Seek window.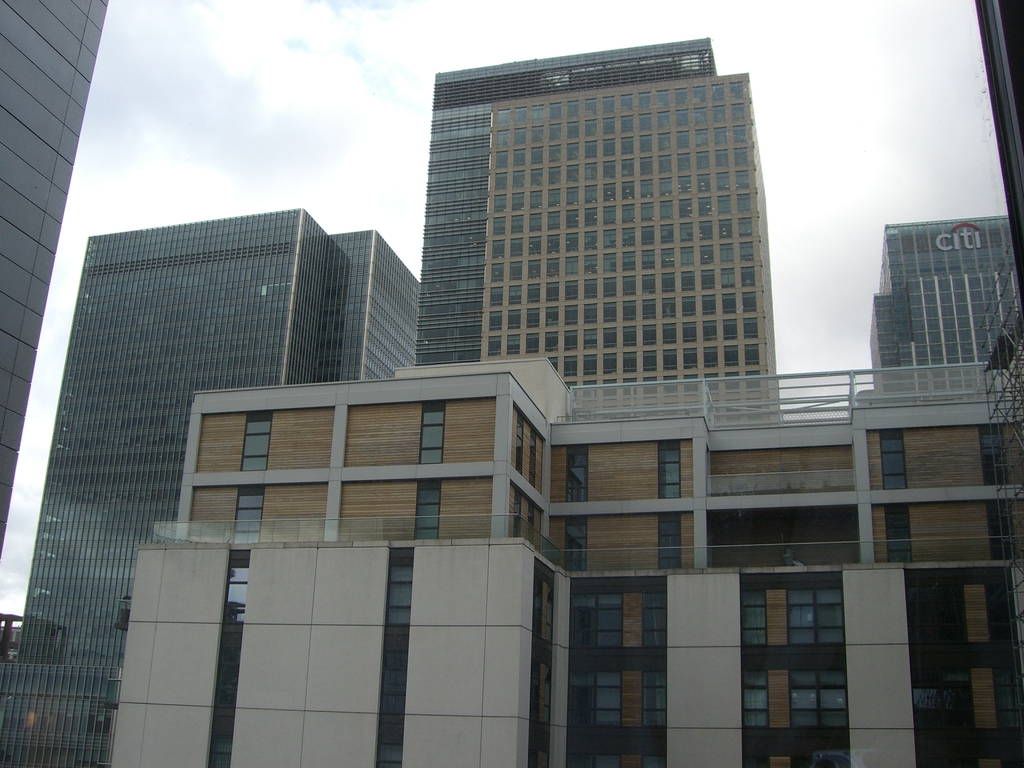
crop(883, 508, 911, 563).
